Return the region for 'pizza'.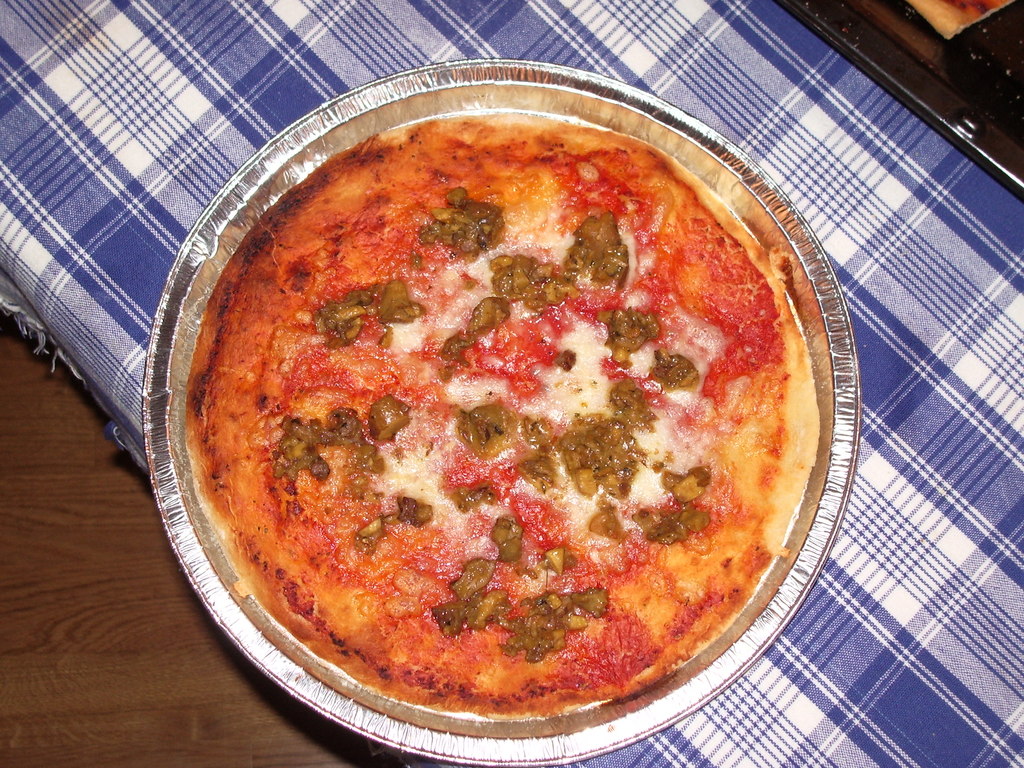
x1=186, y1=57, x2=845, y2=755.
